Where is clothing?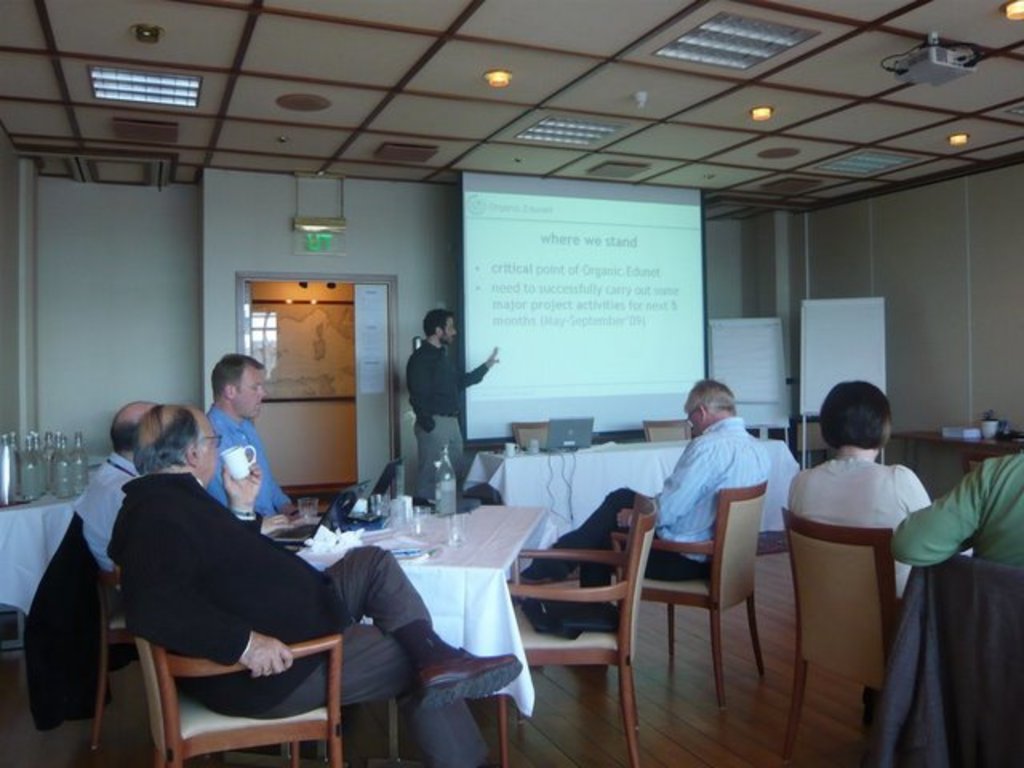
bbox(400, 341, 482, 499).
